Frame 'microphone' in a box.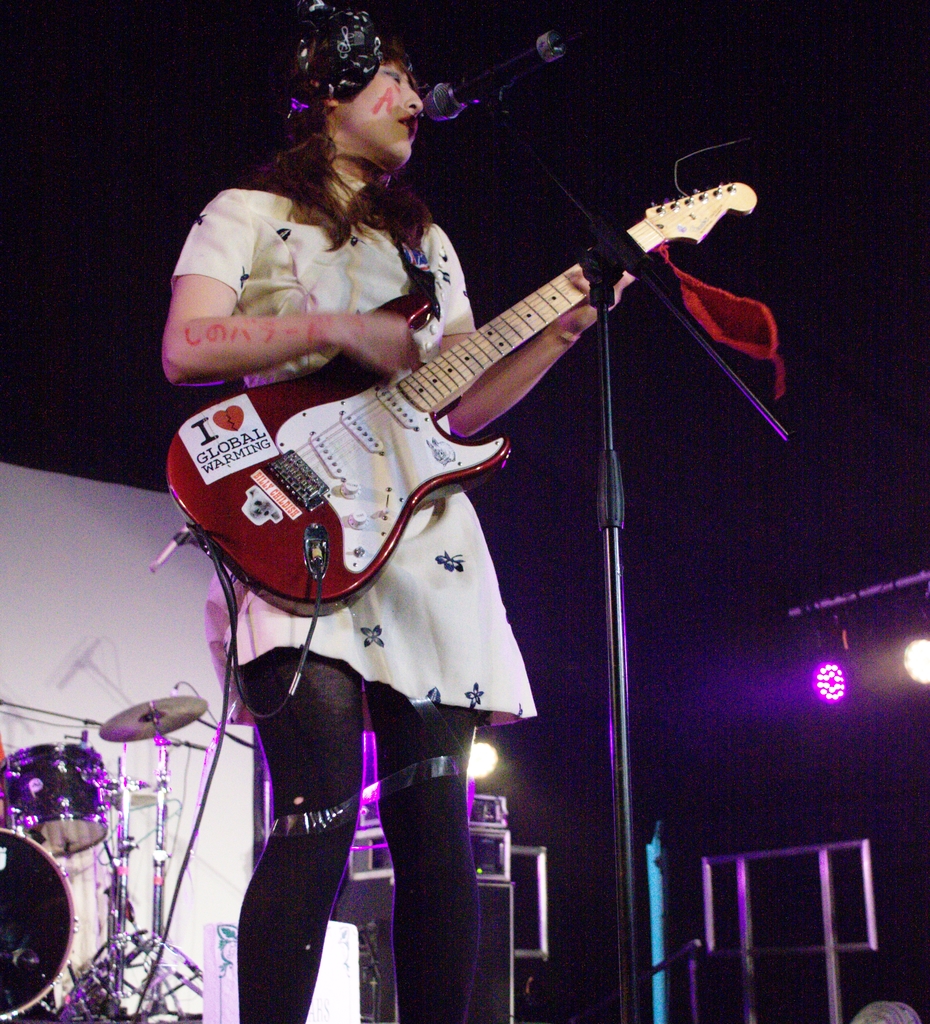
detection(411, 27, 576, 126).
